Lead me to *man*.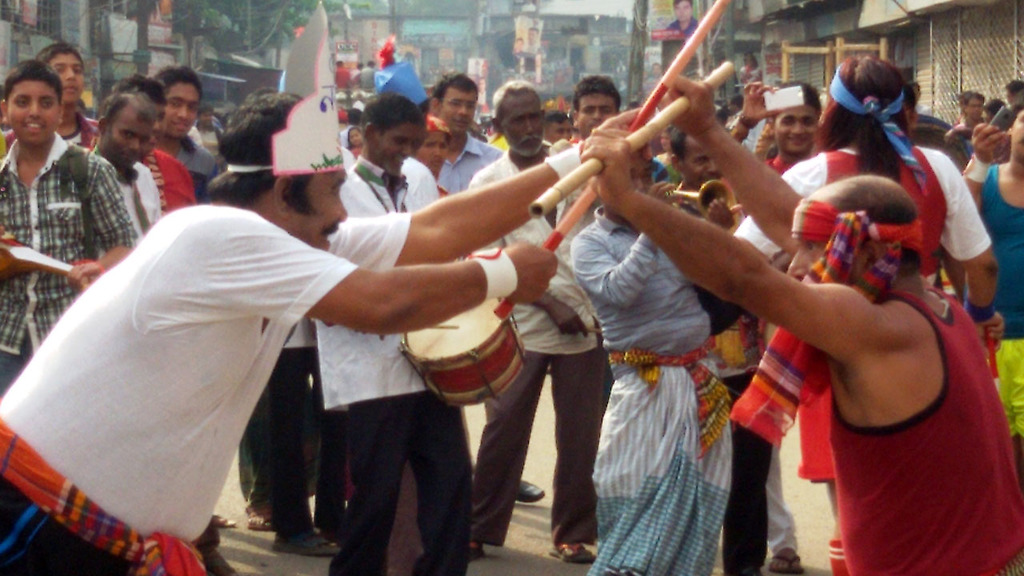
Lead to Rect(110, 74, 197, 215).
